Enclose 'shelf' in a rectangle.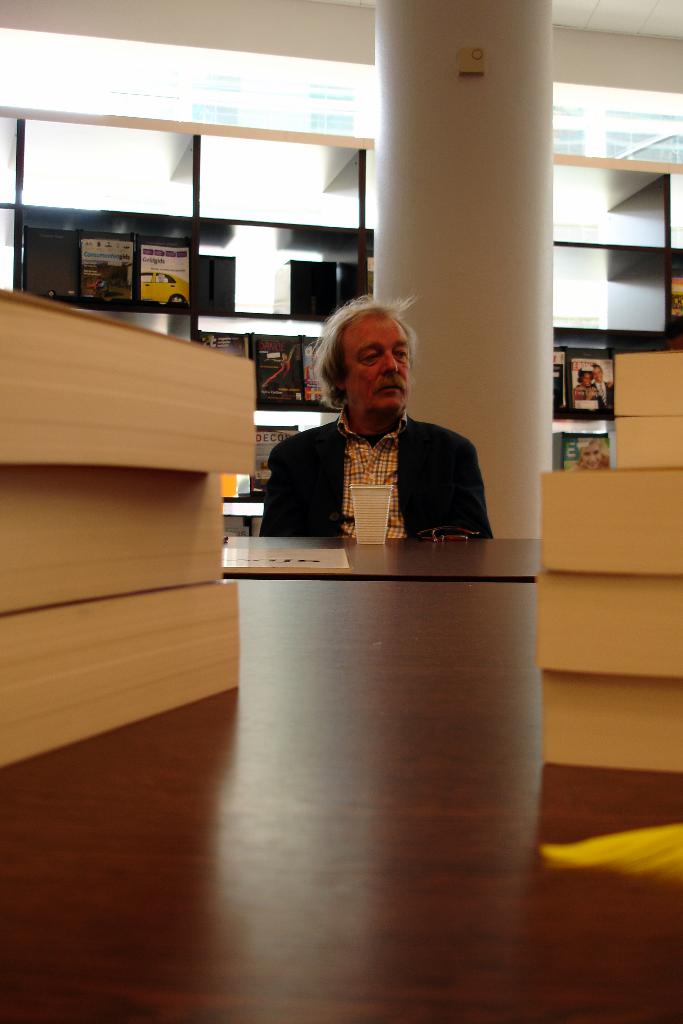
BBox(554, 247, 664, 338).
